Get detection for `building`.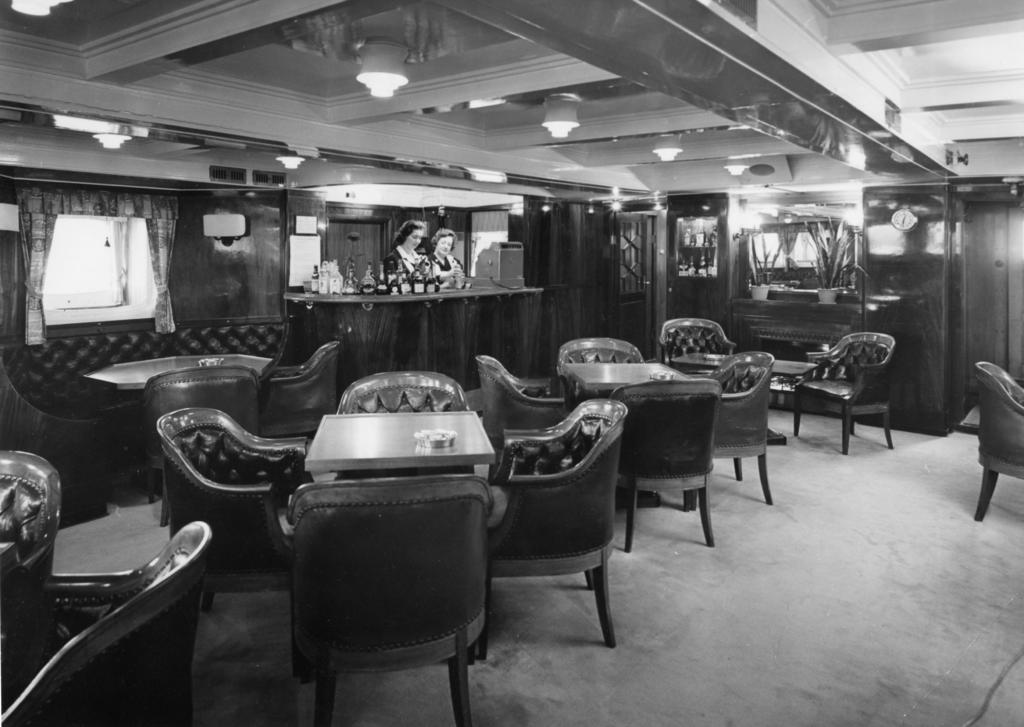
Detection: l=0, t=0, r=1023, b=726.
